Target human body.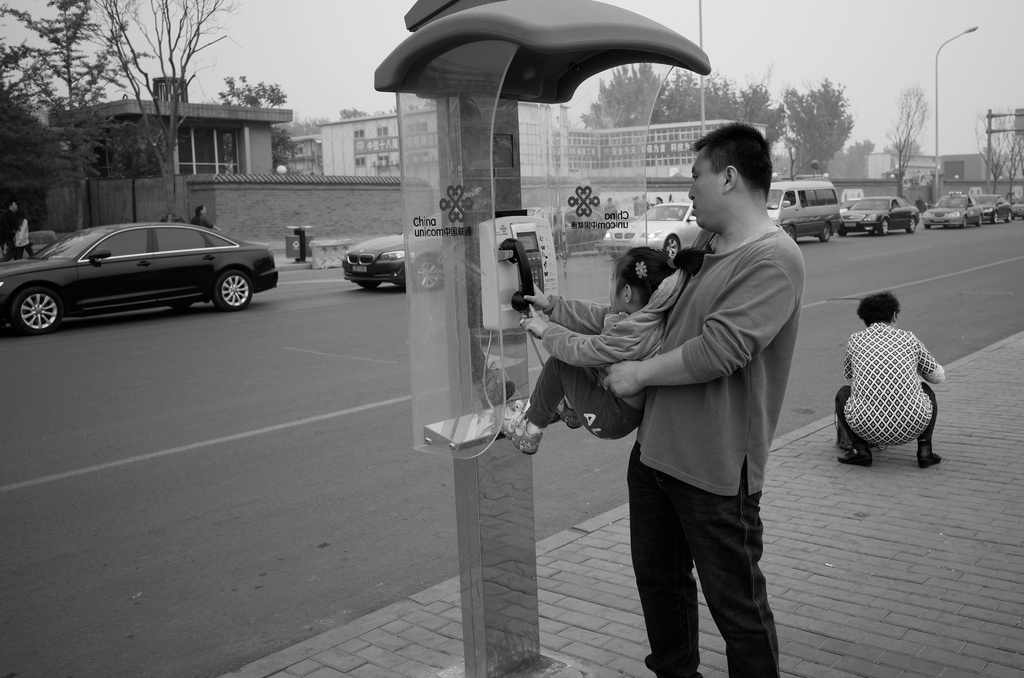
Target region: Rect(191, 201, 220, 229).
